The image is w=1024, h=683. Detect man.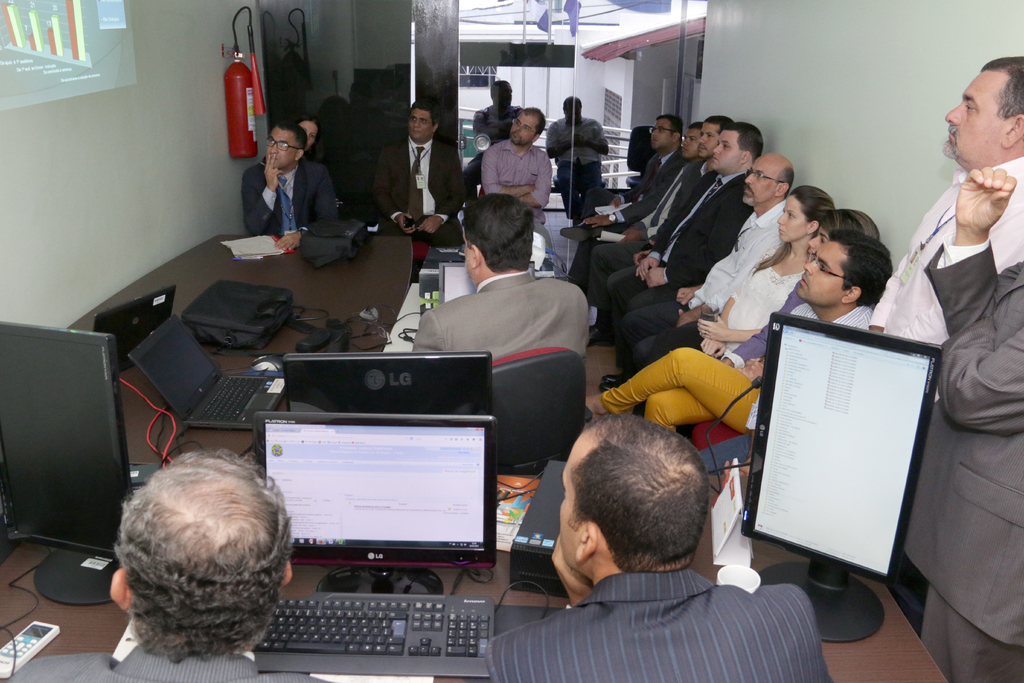
Detection: crop(581, 229, 895, 440).
